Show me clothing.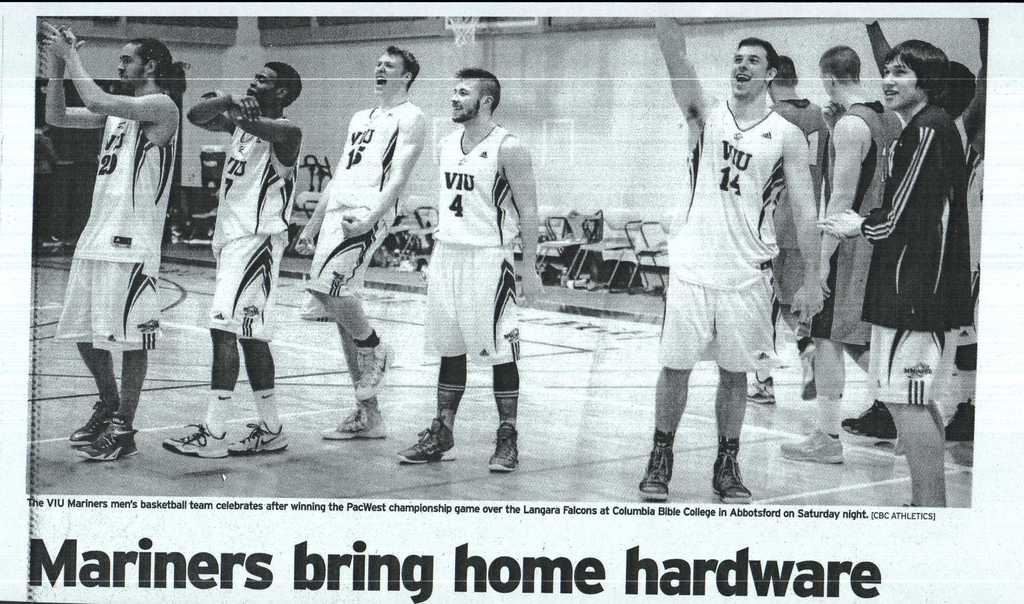
clothing is here: {"left": 671, "top": 100, "right": 801, "bottom": 381}.
